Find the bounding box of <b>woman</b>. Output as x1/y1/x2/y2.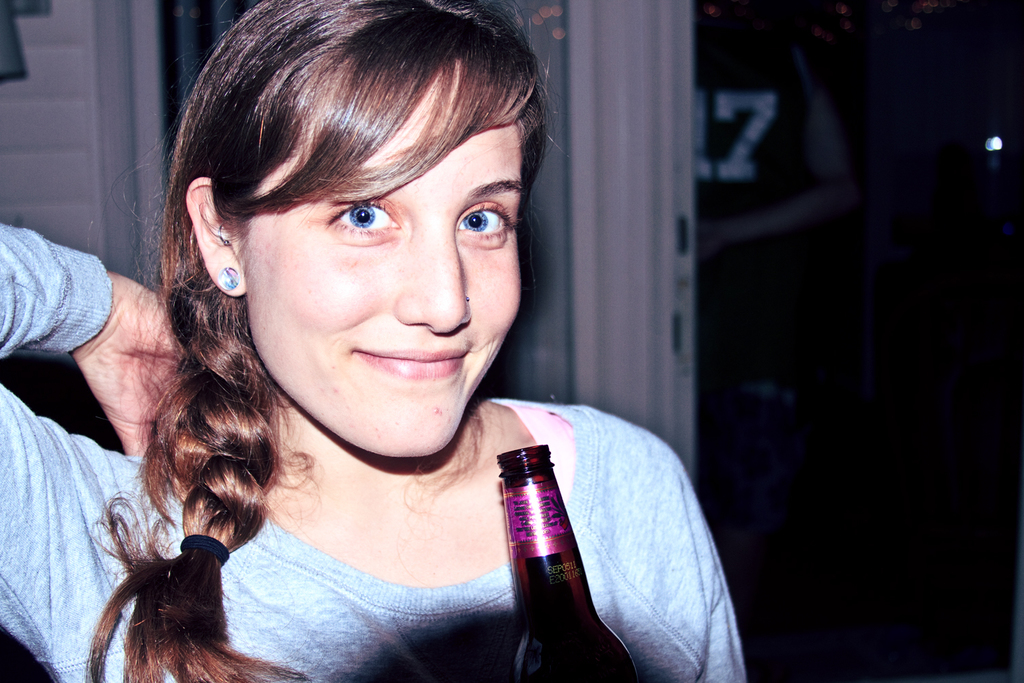
65/7/651/680.
